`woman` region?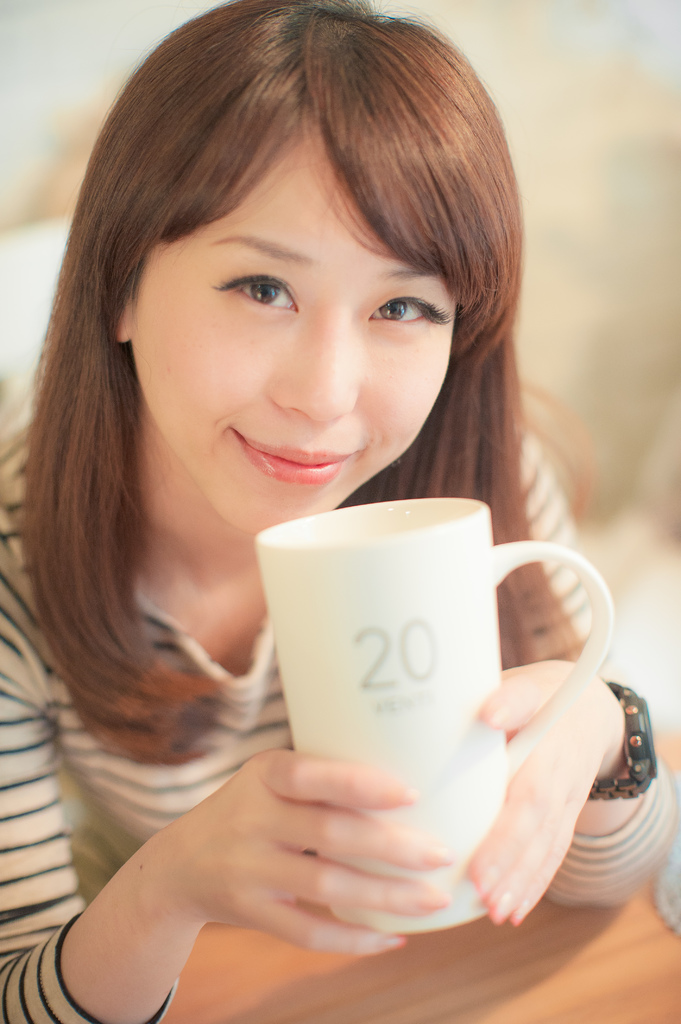
94, 166, 637, 944
